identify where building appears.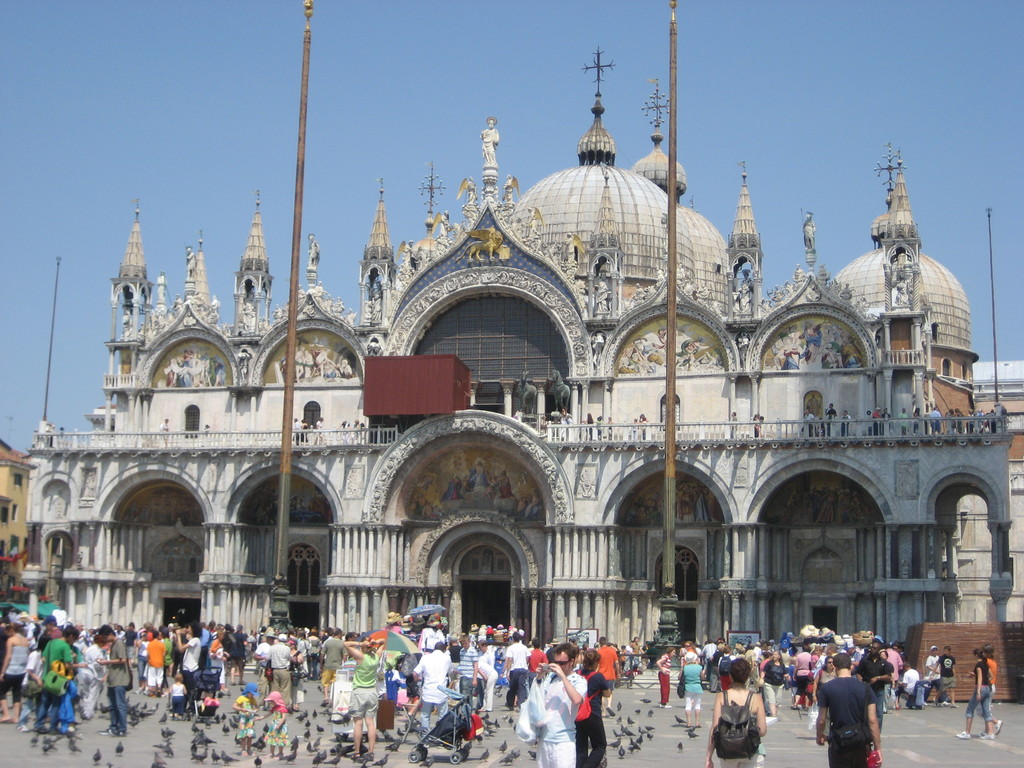
Appears at Rect(959, 355, 1023, 636).
